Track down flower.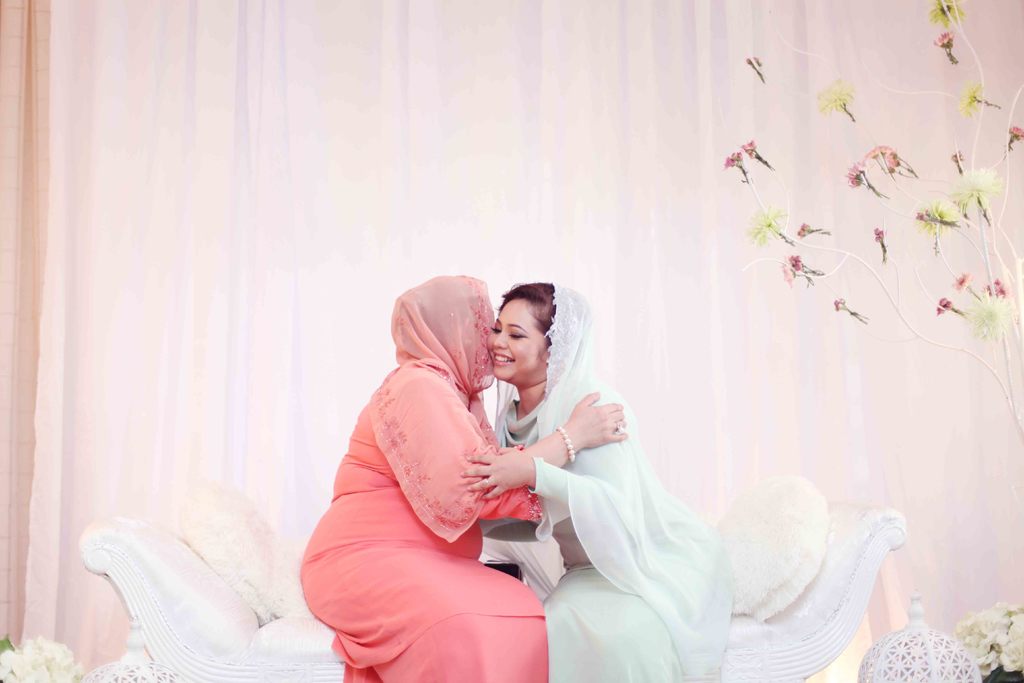
Tracked to x1=966 y1=290 x2=1006 y2=345.
